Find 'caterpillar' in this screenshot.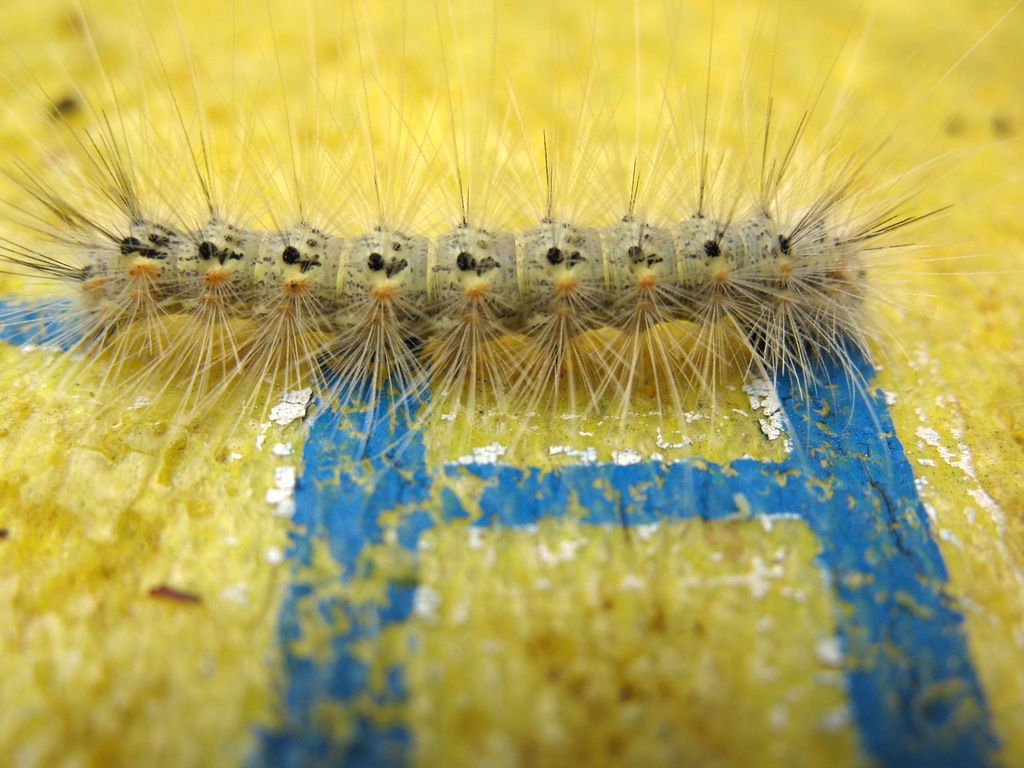
The bounding box for 'caterpillar' is select_region(0, 0, 1020, 492).
